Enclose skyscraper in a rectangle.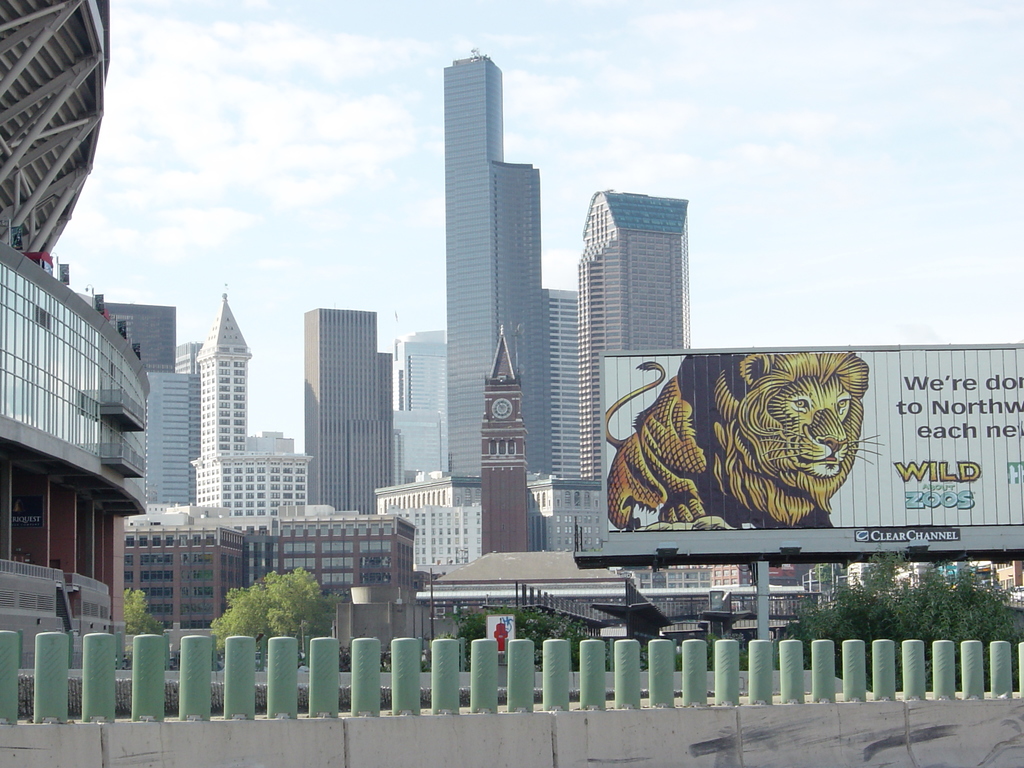
box=[306, 305, 388, 525].
